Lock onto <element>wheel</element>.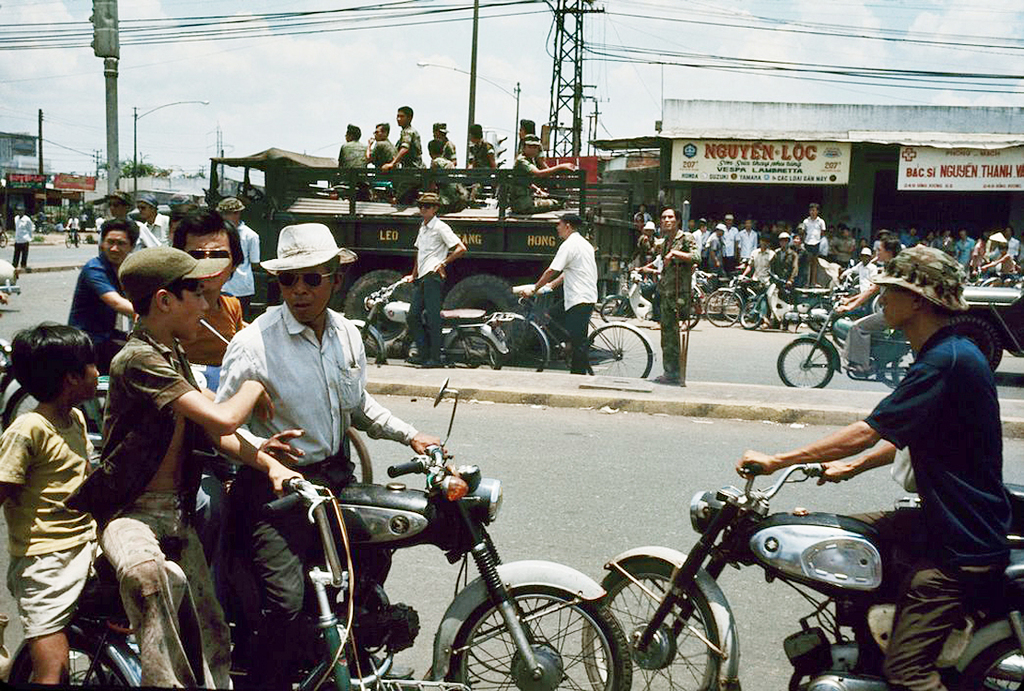
Locked: 807/302/834/331.
